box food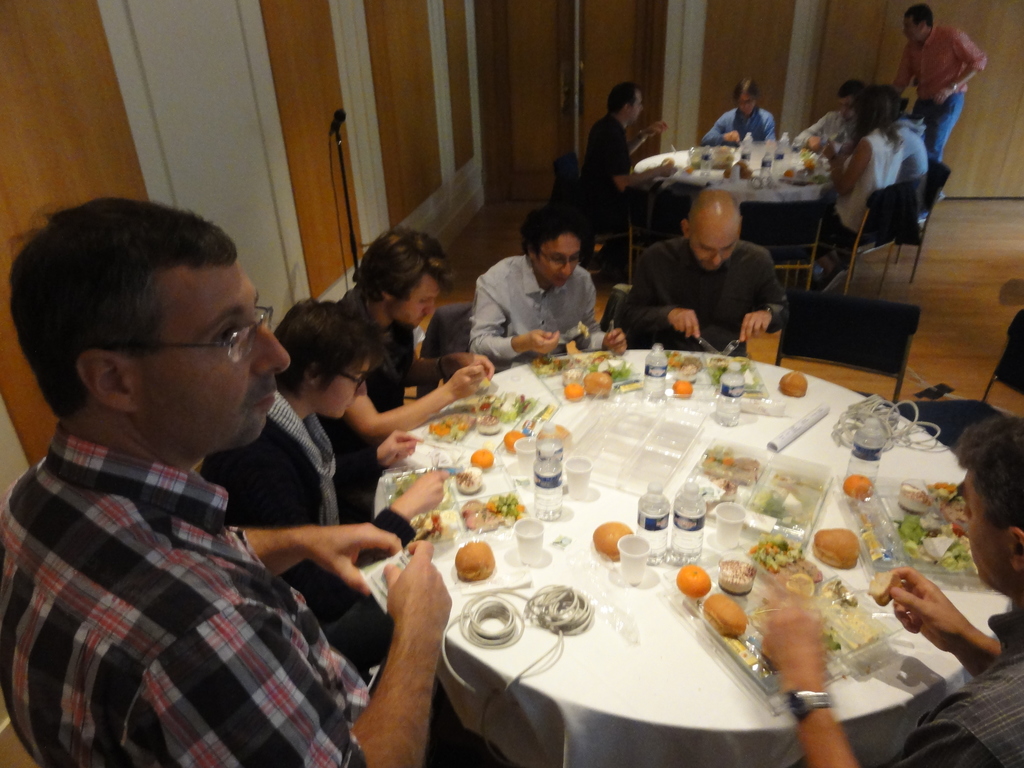
{"left": 456, "top": 539, "right": 496, "bottom": 579}
